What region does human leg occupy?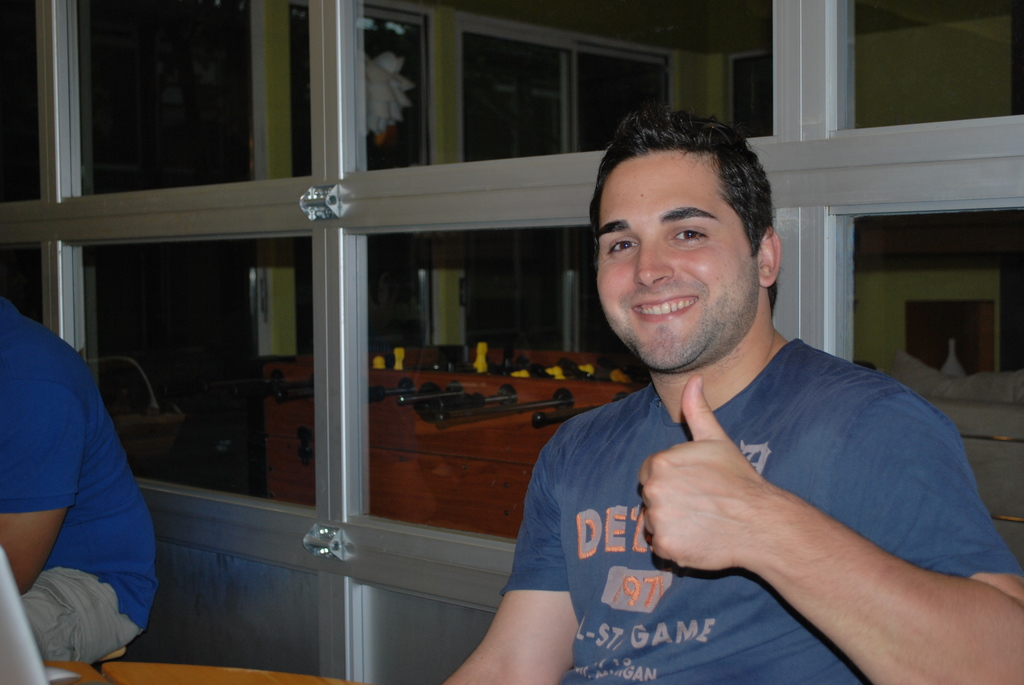
<region>17, 562, 150, 666</region>.
